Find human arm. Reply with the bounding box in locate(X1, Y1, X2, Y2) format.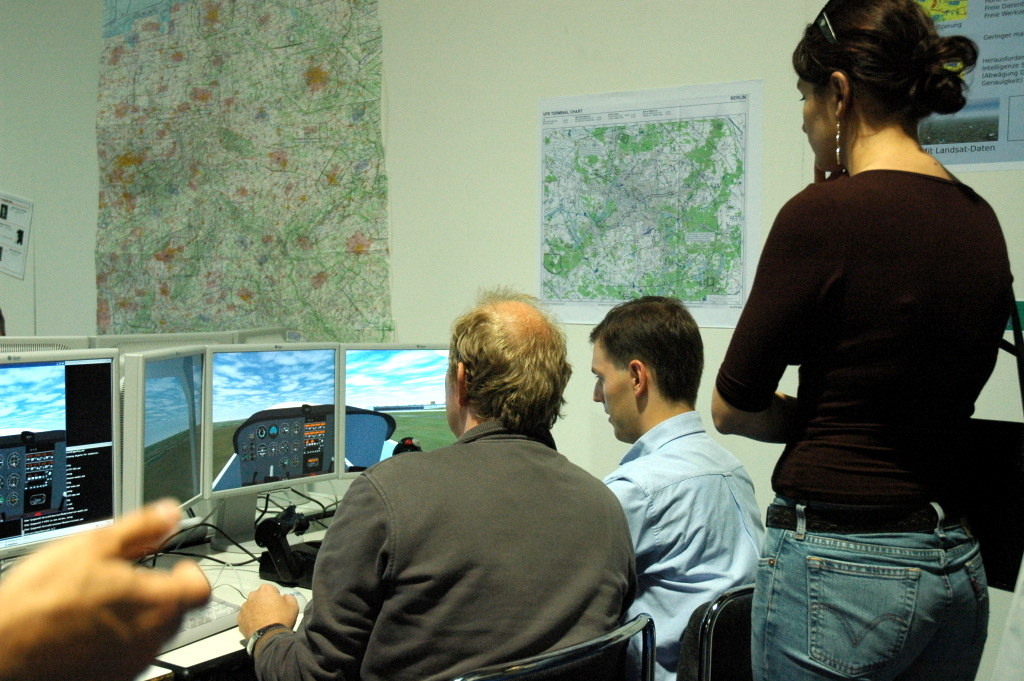
locate(704, 181, 812, 441).
